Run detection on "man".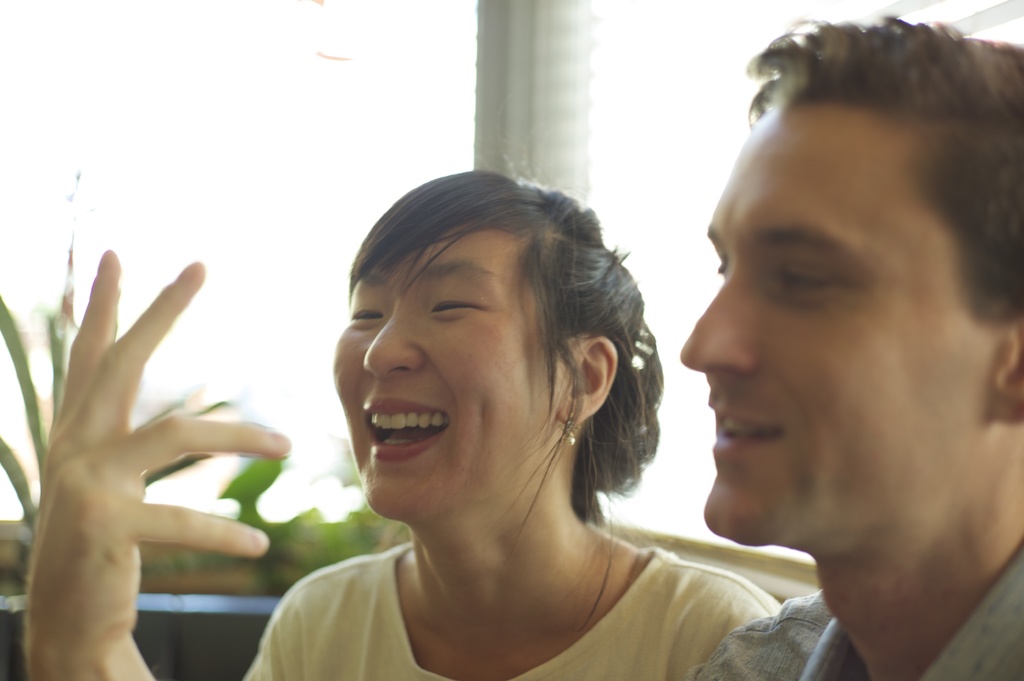
Result: l=675, t=4, r=1023, b=680.
